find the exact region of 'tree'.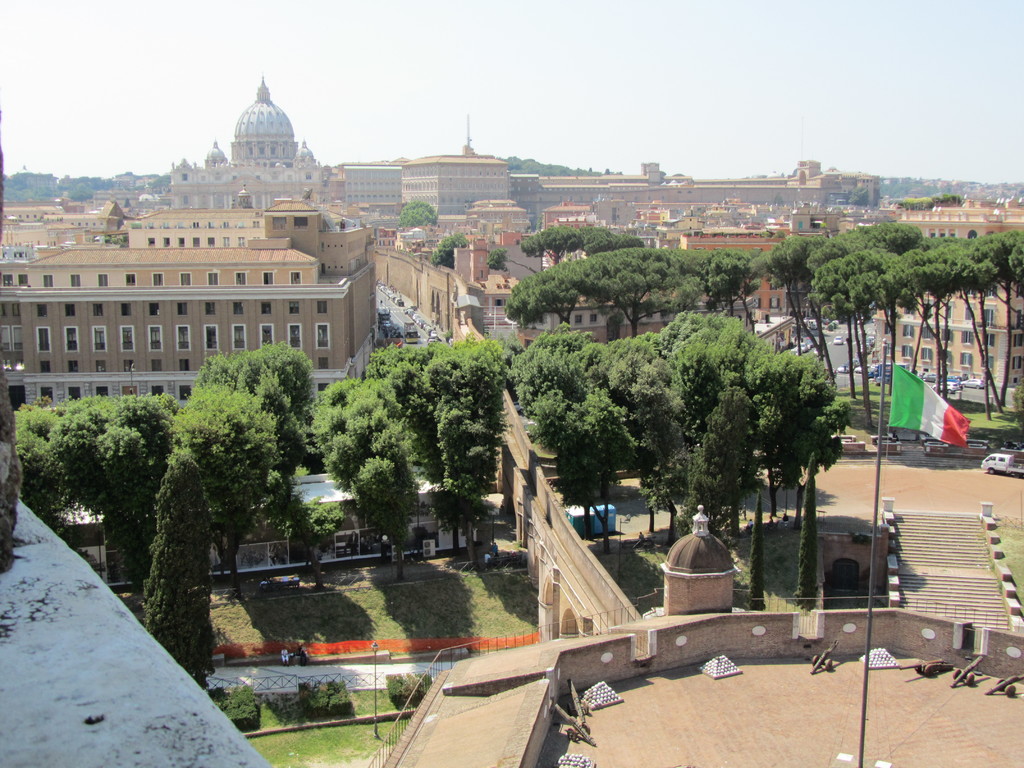
Exact region: (x1=838, y1=257, x2=879, y2=425).
